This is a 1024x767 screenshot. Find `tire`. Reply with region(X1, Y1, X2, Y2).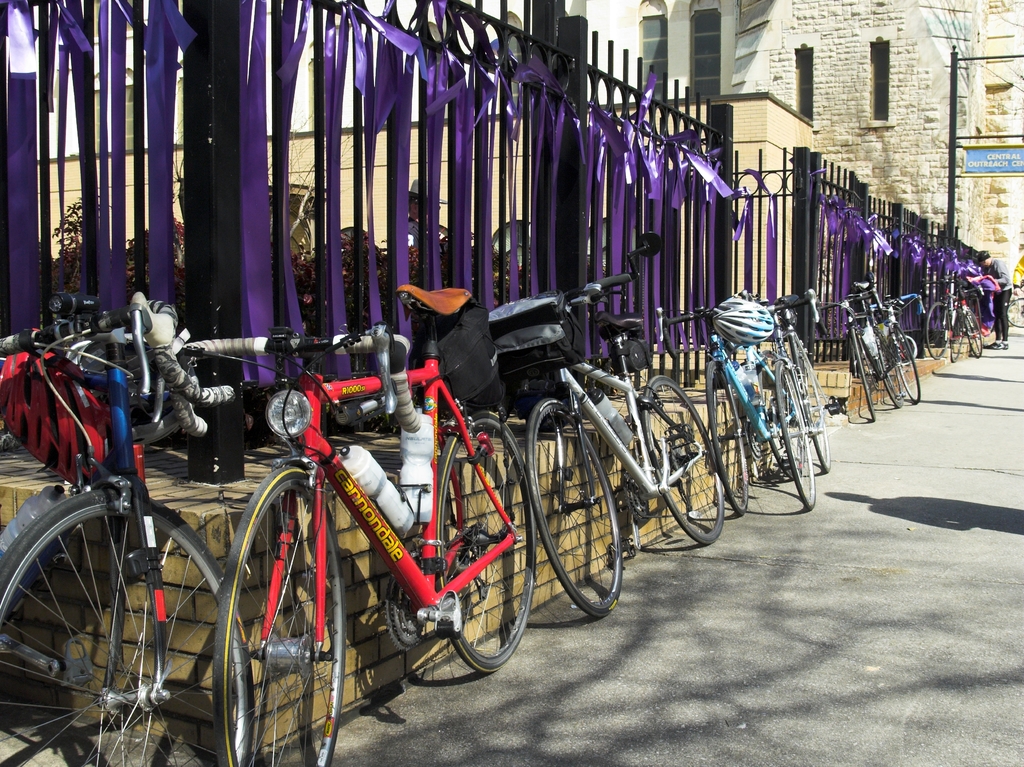
region(950, 314, 972, 364).
